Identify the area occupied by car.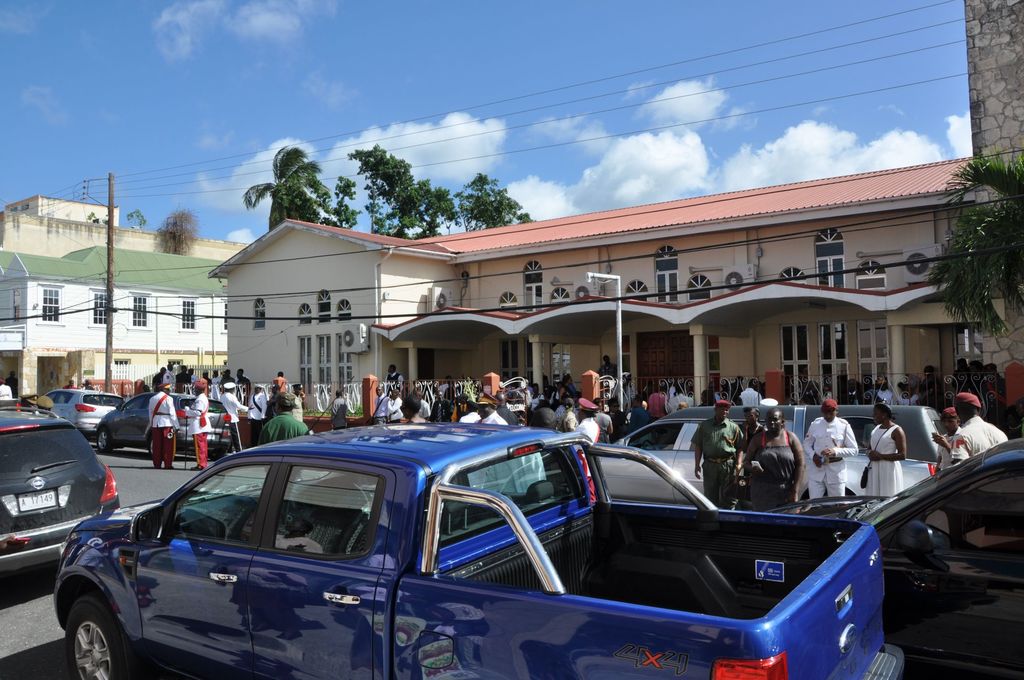
Area: (left=589, top=405, right=945, bottom=510).
